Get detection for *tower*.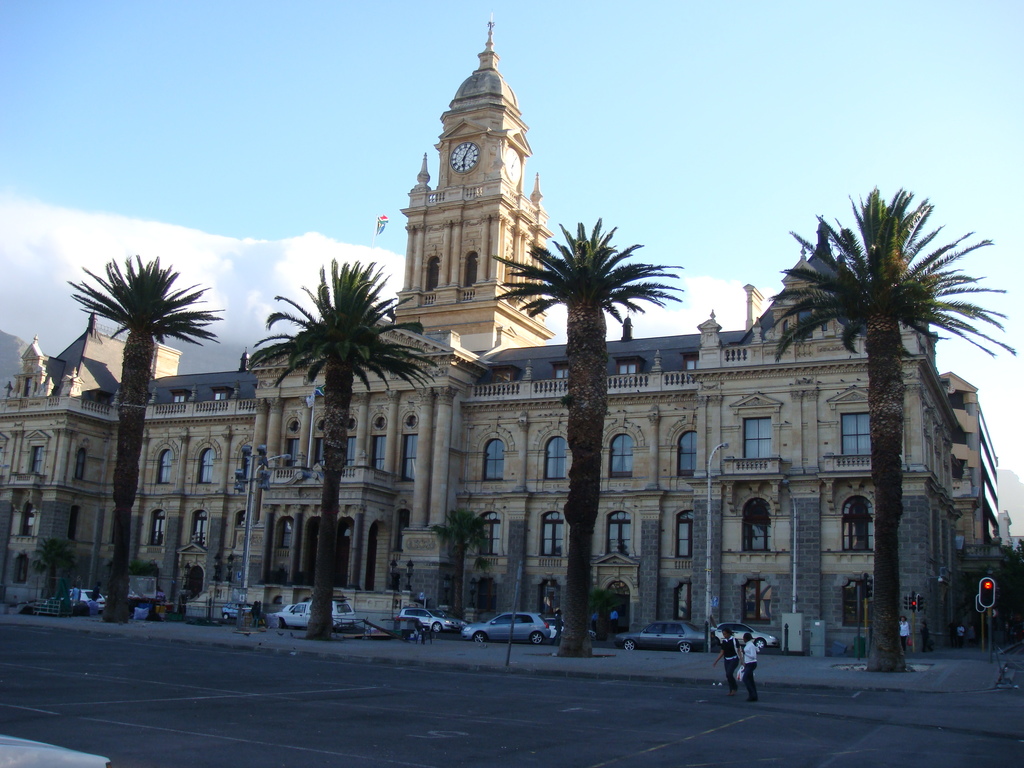
Detection: bbox(390, 55, 522, 337).
